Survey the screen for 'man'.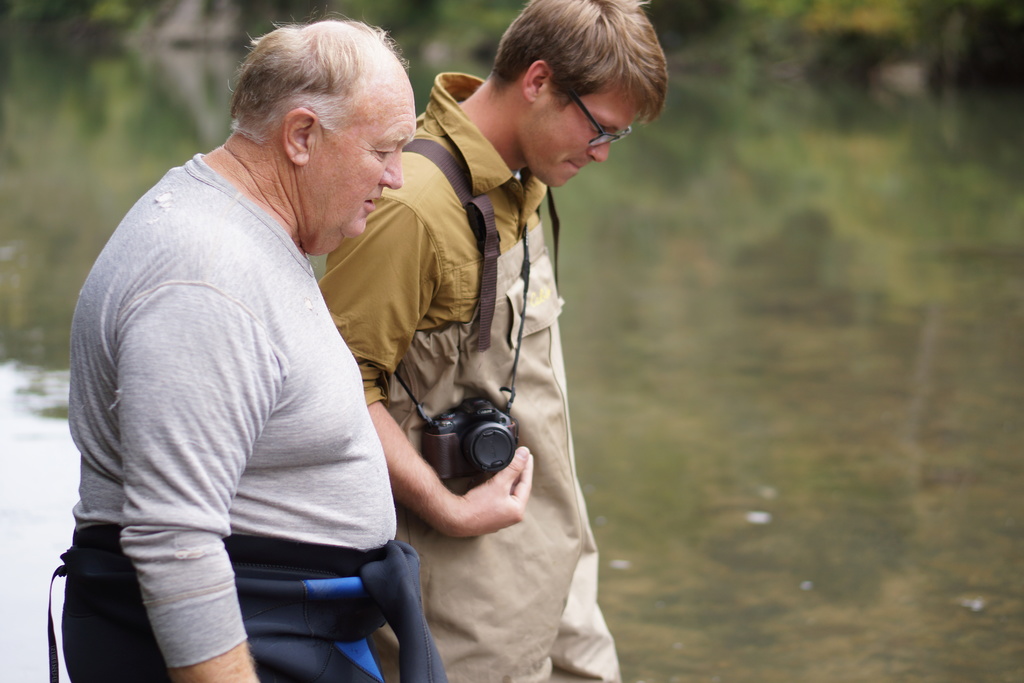
Survey found: 54/17/423/682.
